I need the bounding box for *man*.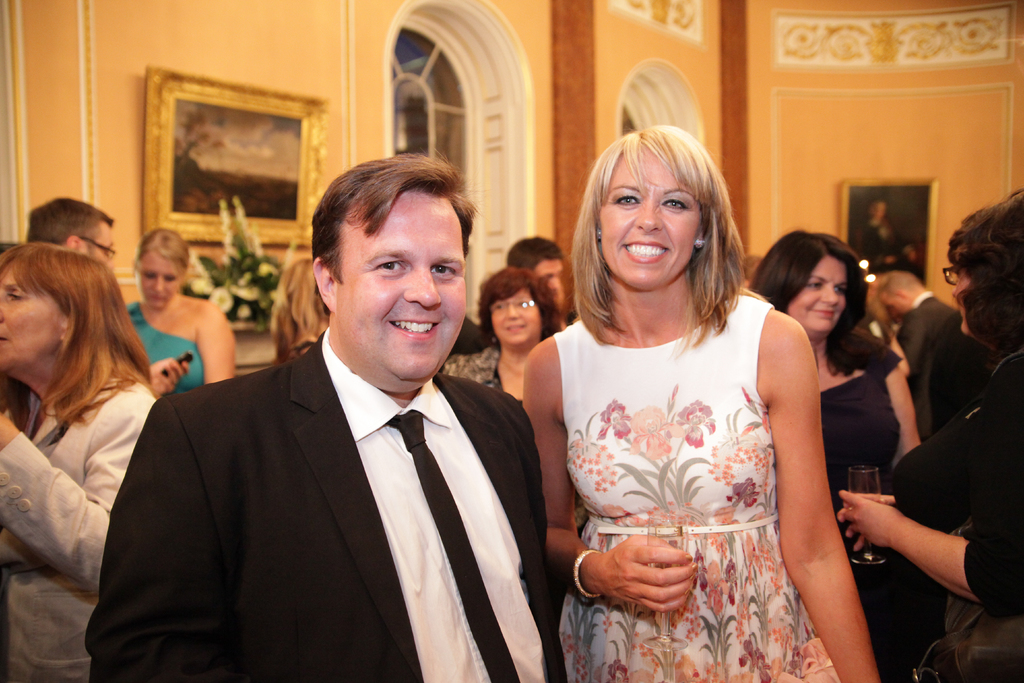
Here it is: {"left": 105, "top": 153, "right": 574, "bottom": 680}.
